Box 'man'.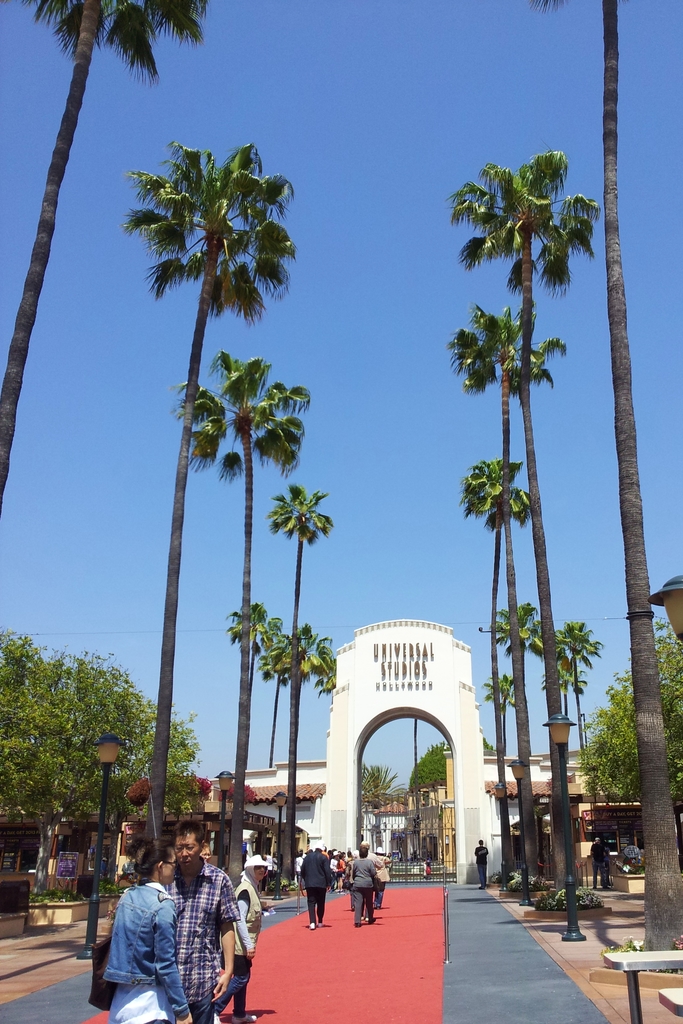
x1=348 y1=845 x2=378 y2=941.
